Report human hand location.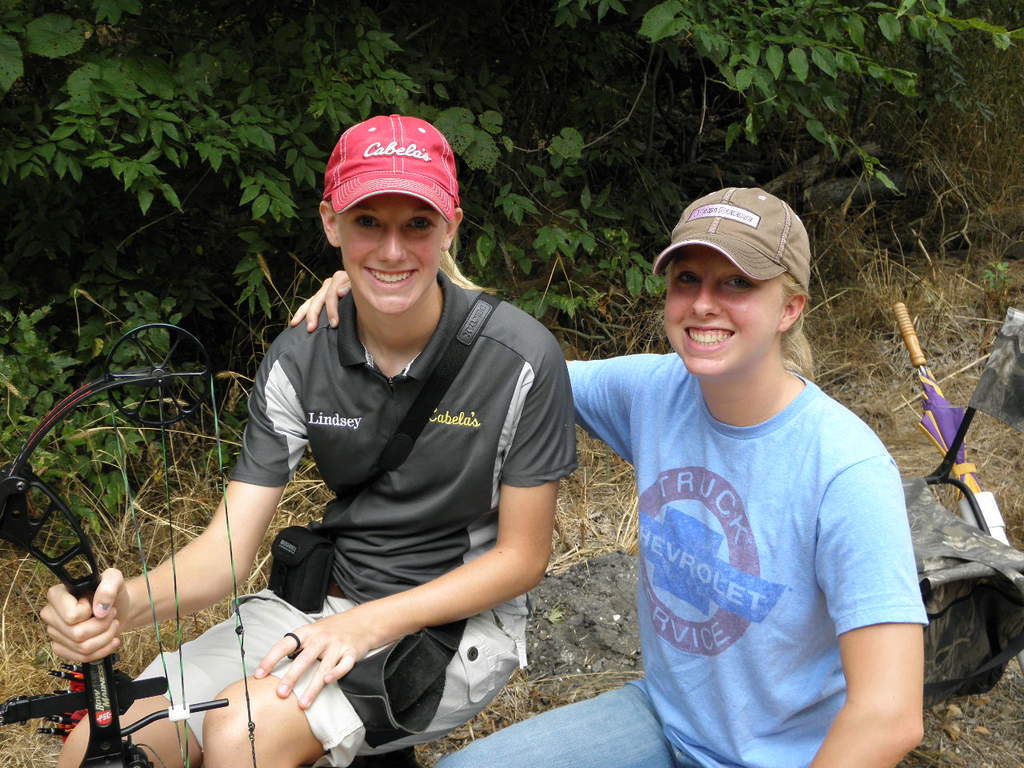
Report: {"x1": 40, "y1": 581, "x2": 127, "y2": 681}.
